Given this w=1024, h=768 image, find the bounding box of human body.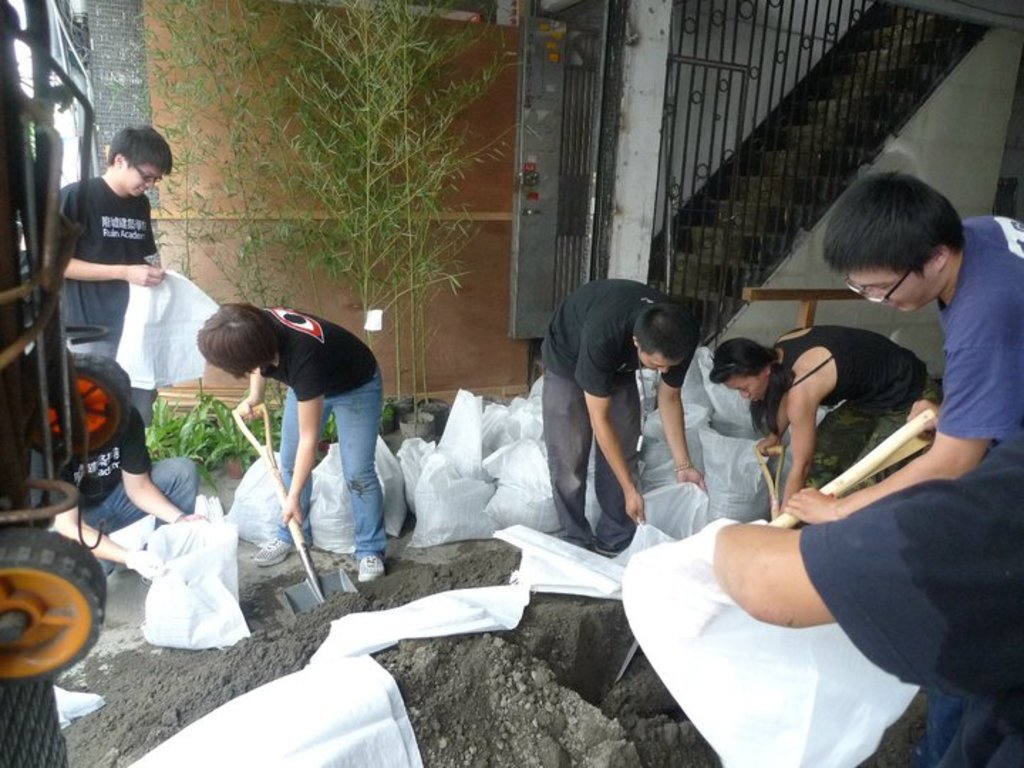
<region>46, 127, 183, 383</region>.
